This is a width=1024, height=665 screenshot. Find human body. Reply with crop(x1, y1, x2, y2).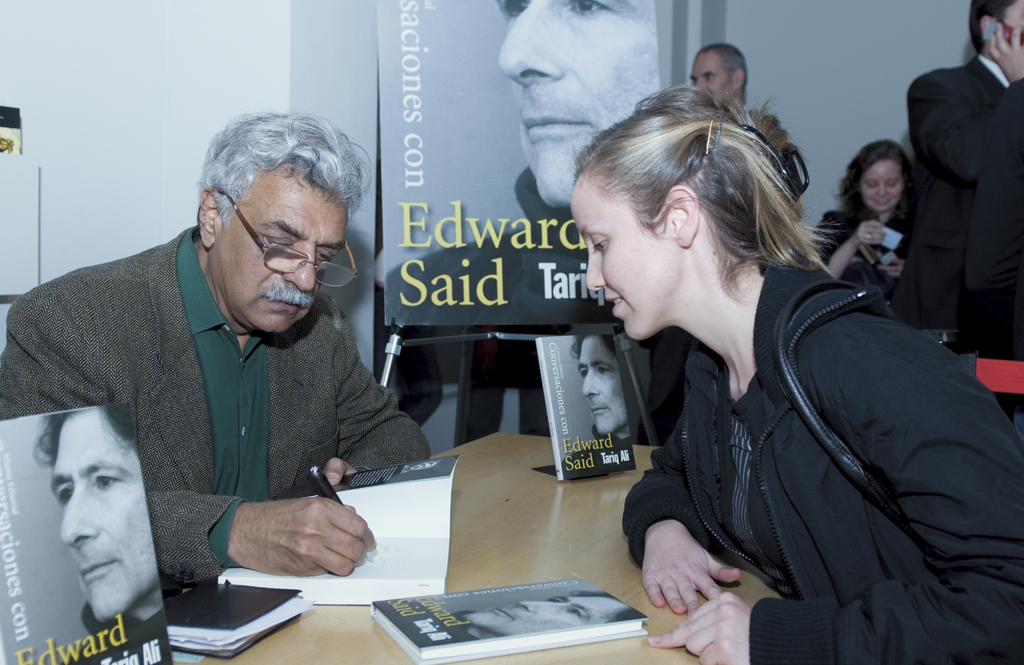
crop(565, 79, 1023, 664).
